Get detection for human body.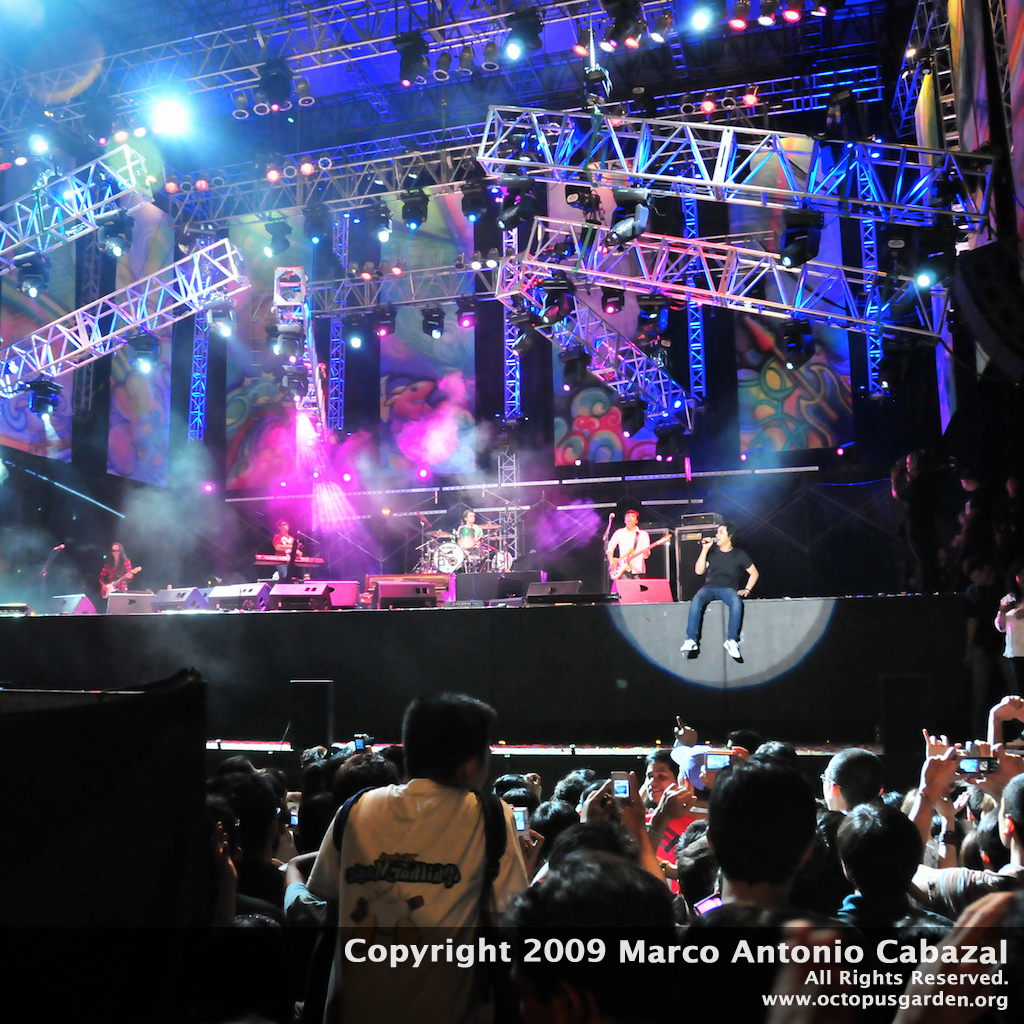
Detection: (x1=607, y1=508, x2=653, y2=579).
